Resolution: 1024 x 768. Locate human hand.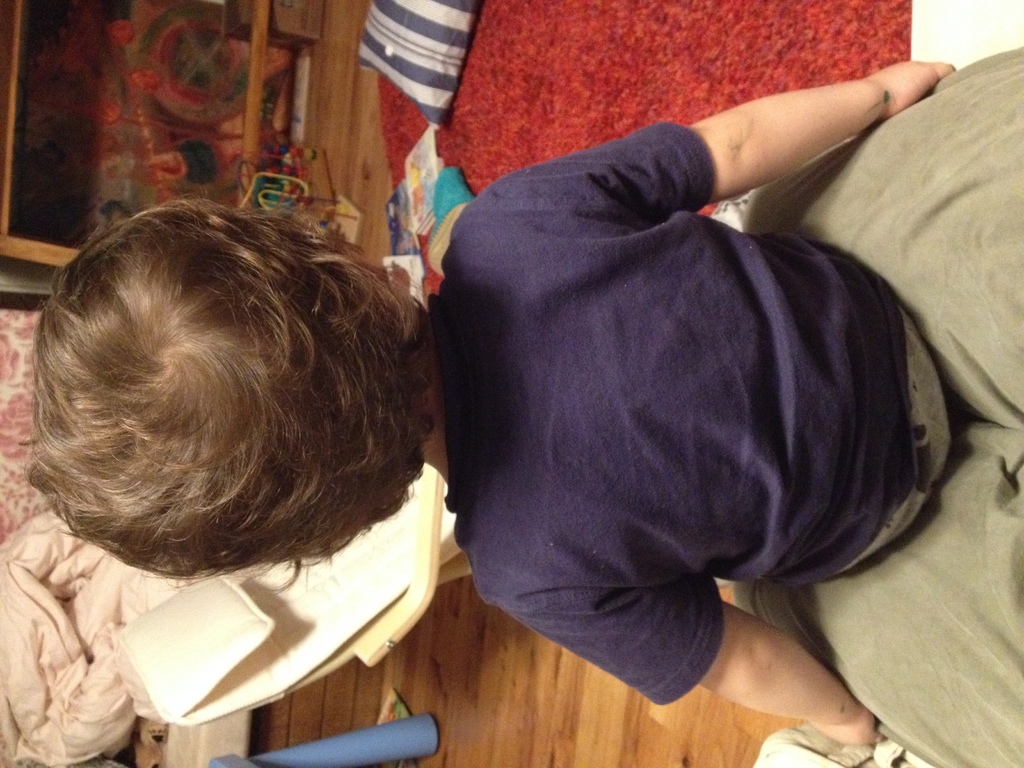
<bbox>870, 57, 956, 119</bbox>.
